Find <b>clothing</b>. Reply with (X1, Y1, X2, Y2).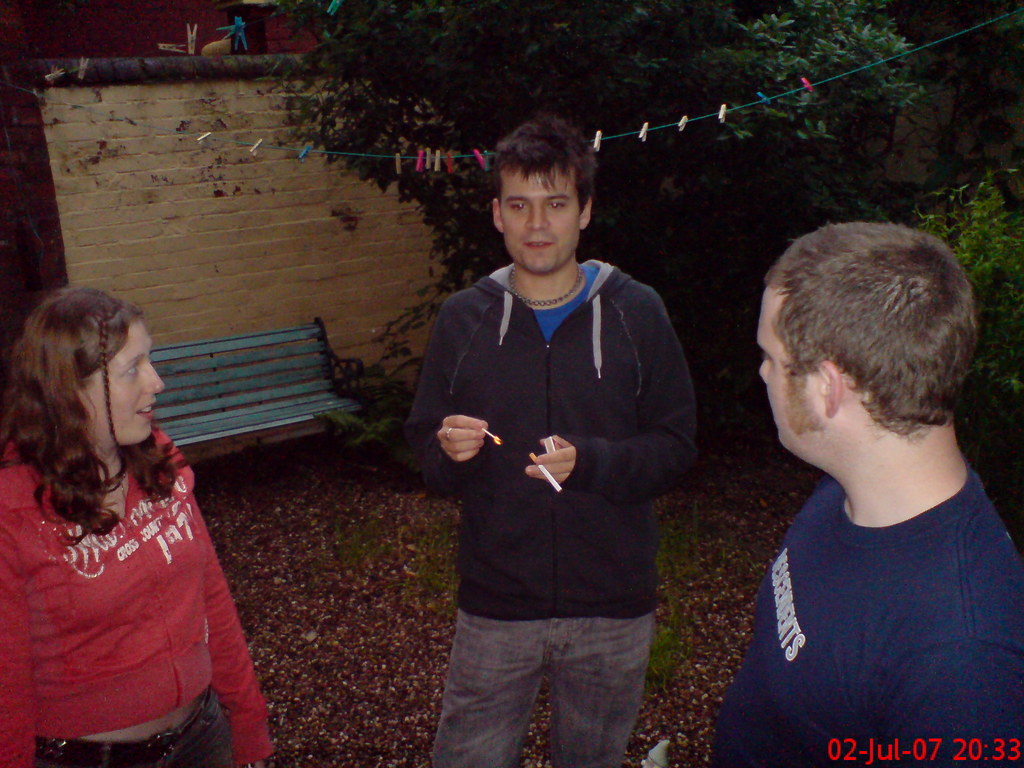
(698, 471, 1023, 767).
